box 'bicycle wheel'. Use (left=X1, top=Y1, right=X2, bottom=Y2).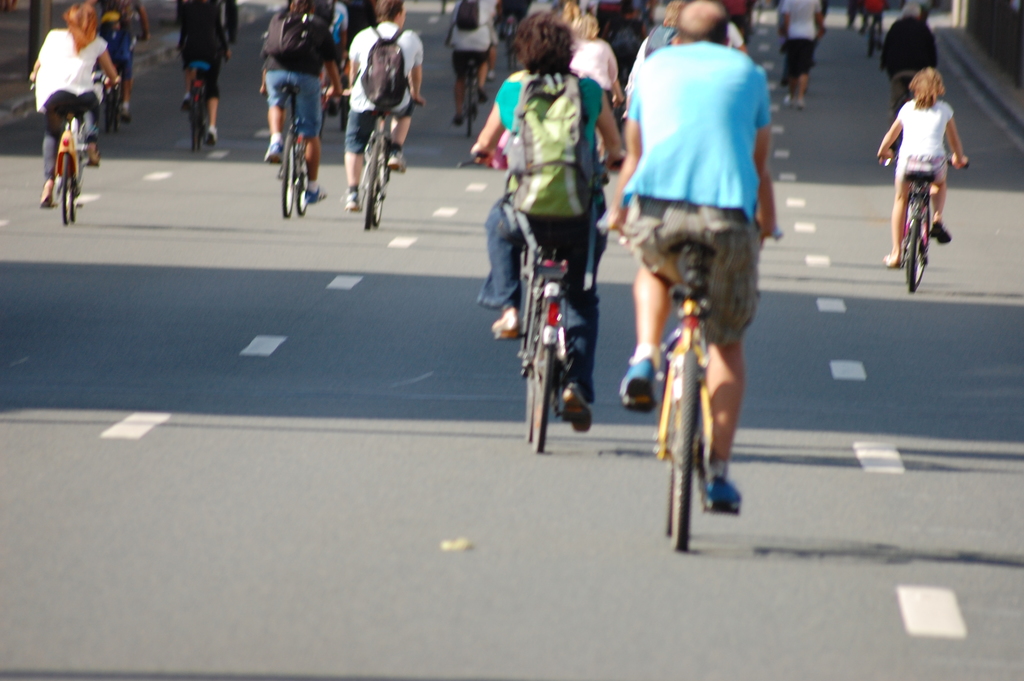
(left=71, top=167, right=75, bottom=220).
